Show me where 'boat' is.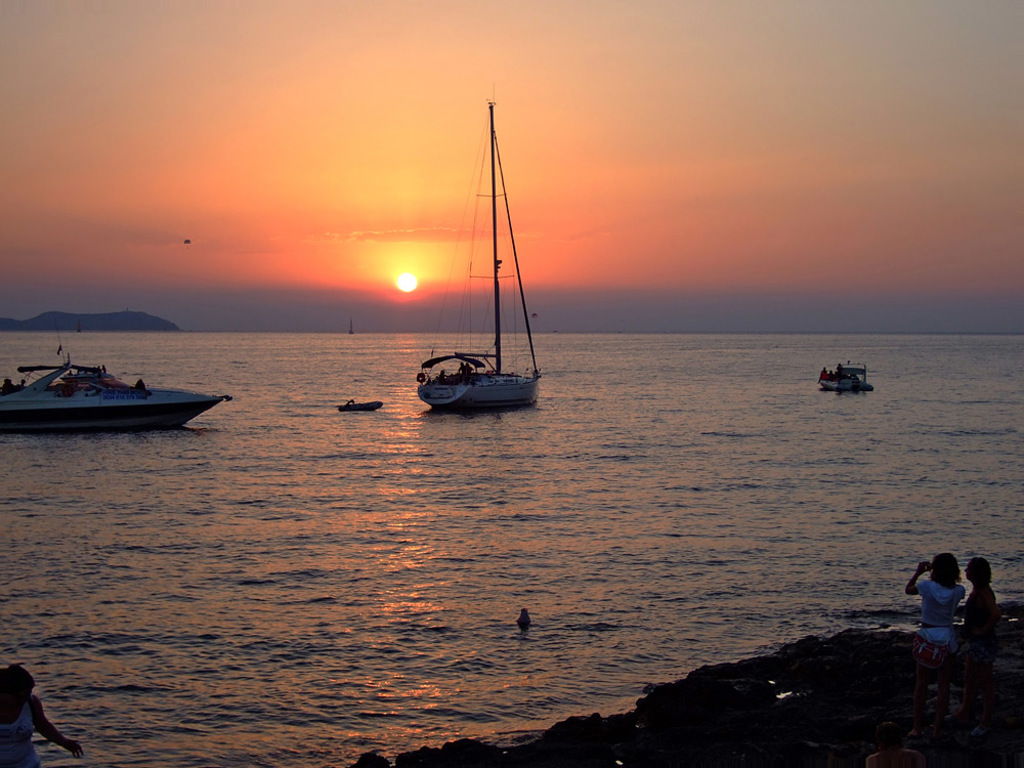
'boat' is at <region>398, 120, 562, 428</region>.
